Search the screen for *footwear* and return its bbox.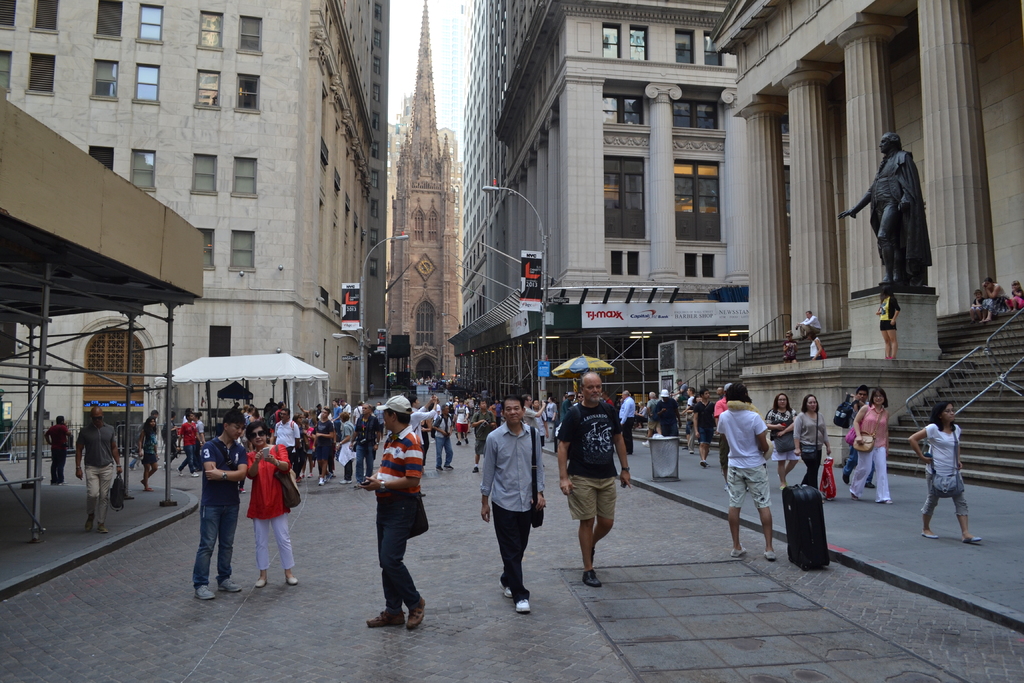
Found: (x1=367, y1=605, x2=404, y2=625).
